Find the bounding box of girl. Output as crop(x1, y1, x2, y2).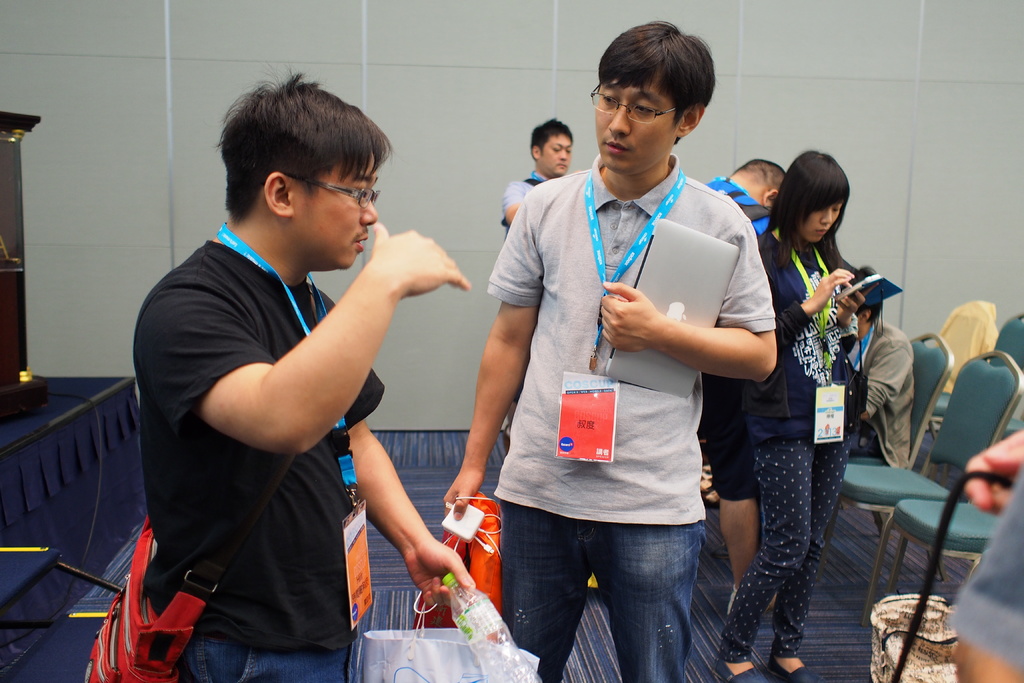
crop(715, 151, 877, 682).
